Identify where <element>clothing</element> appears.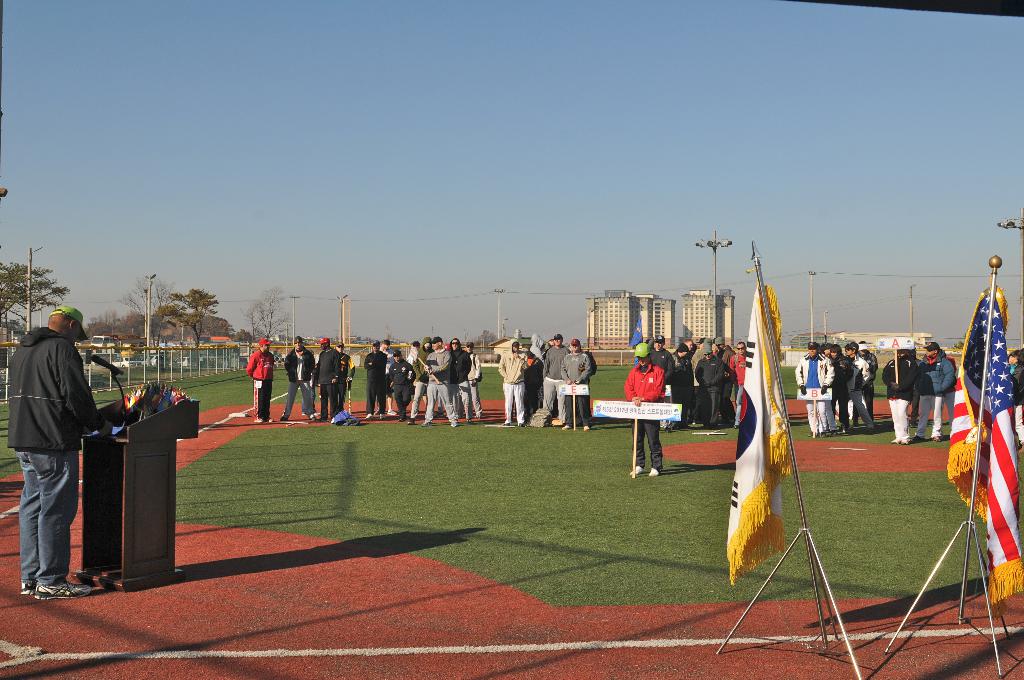
Appears at {"left": 6, "top": 296, "right": 108, "bottom": 590}.
